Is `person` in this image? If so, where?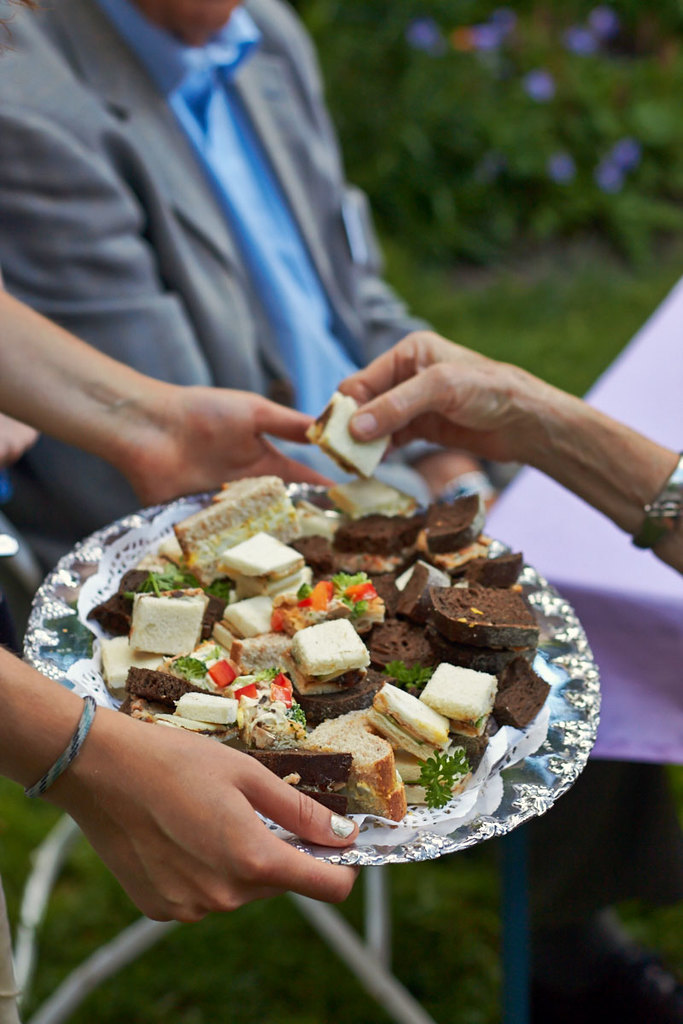
Yes, at 0 282 372 922.
